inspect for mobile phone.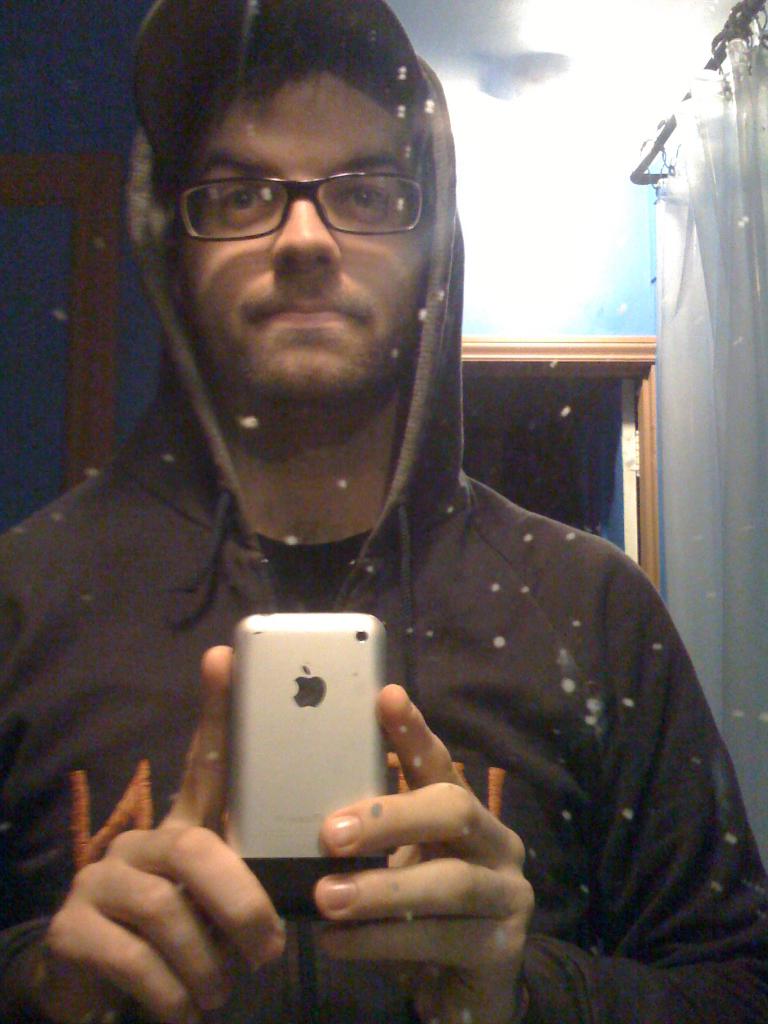
Inspection: {"x1": 209, "y1": 591, "x2": 397, "y2": 867}.
